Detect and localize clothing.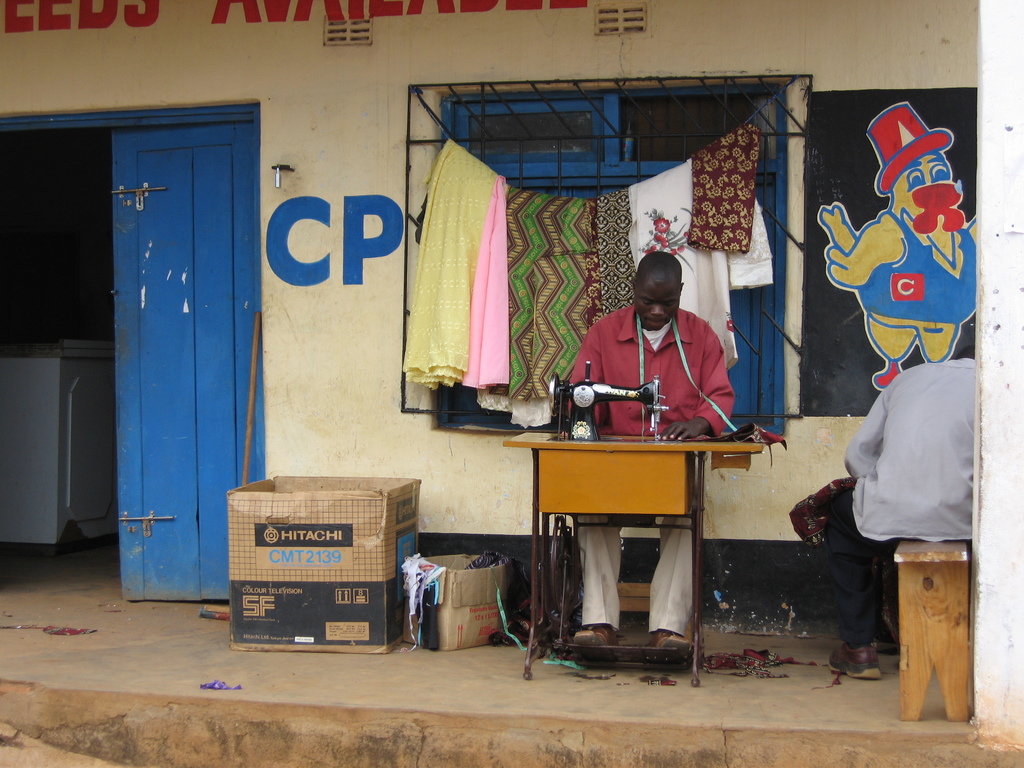
Localized at [x1=570, y1=294, x2=733, y2=625].
